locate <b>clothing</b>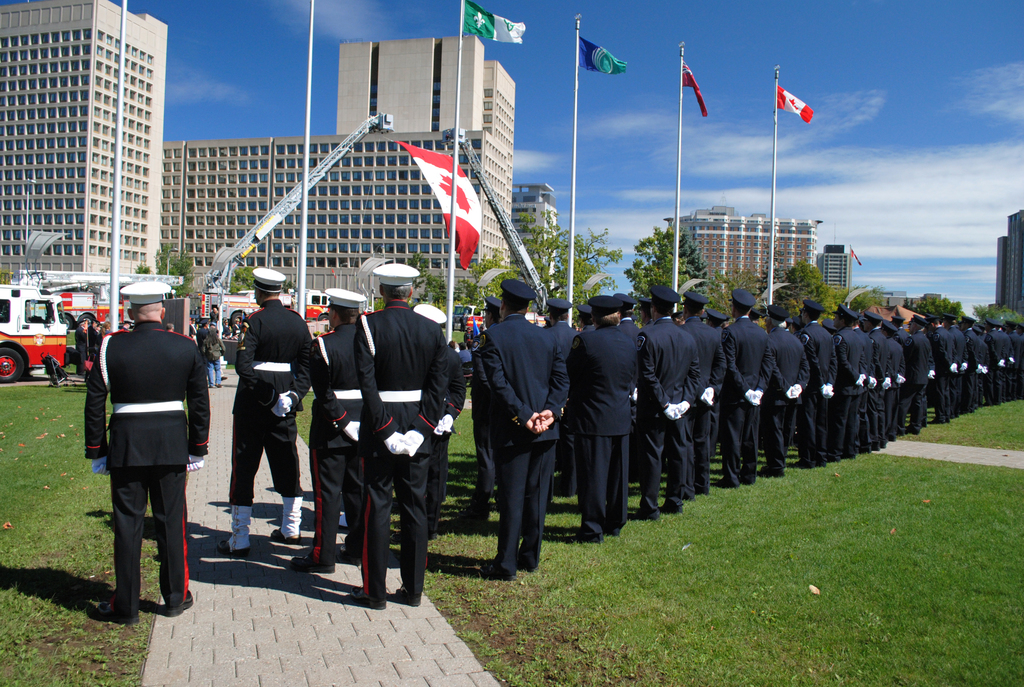
[82,324,95,369]
